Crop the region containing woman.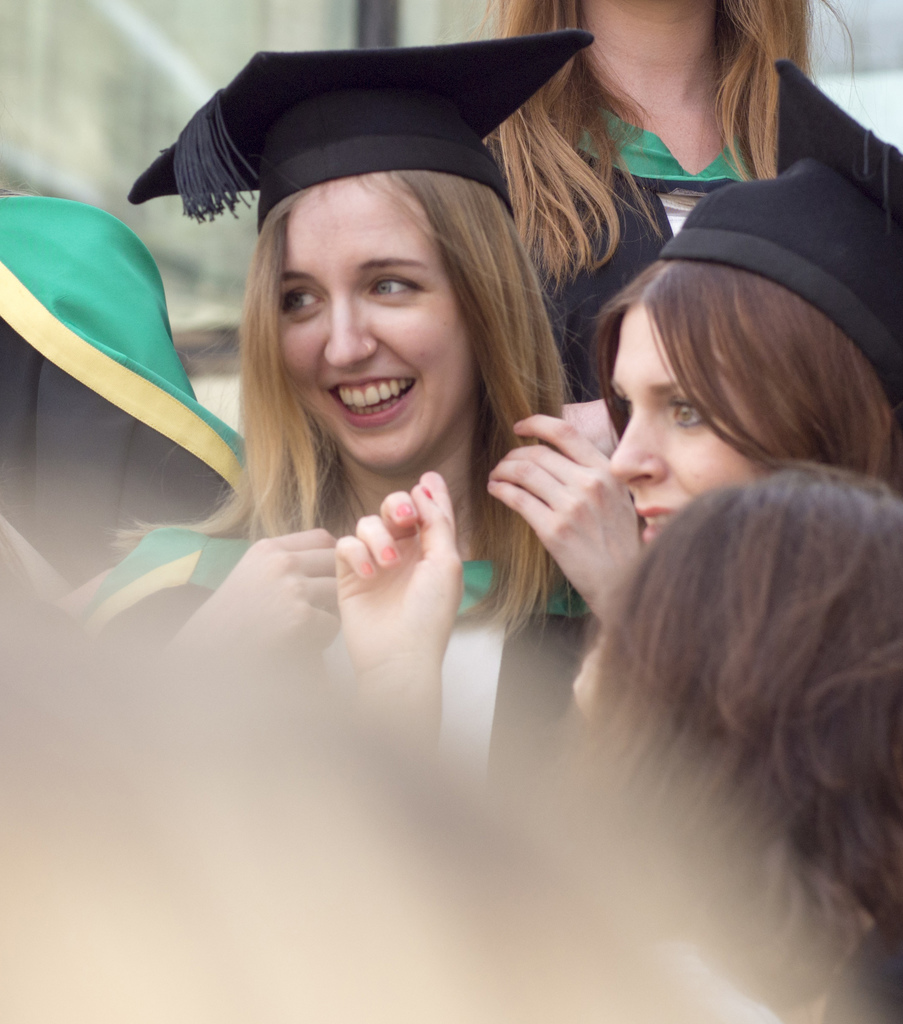
Crop region: 326,156,902,774.
